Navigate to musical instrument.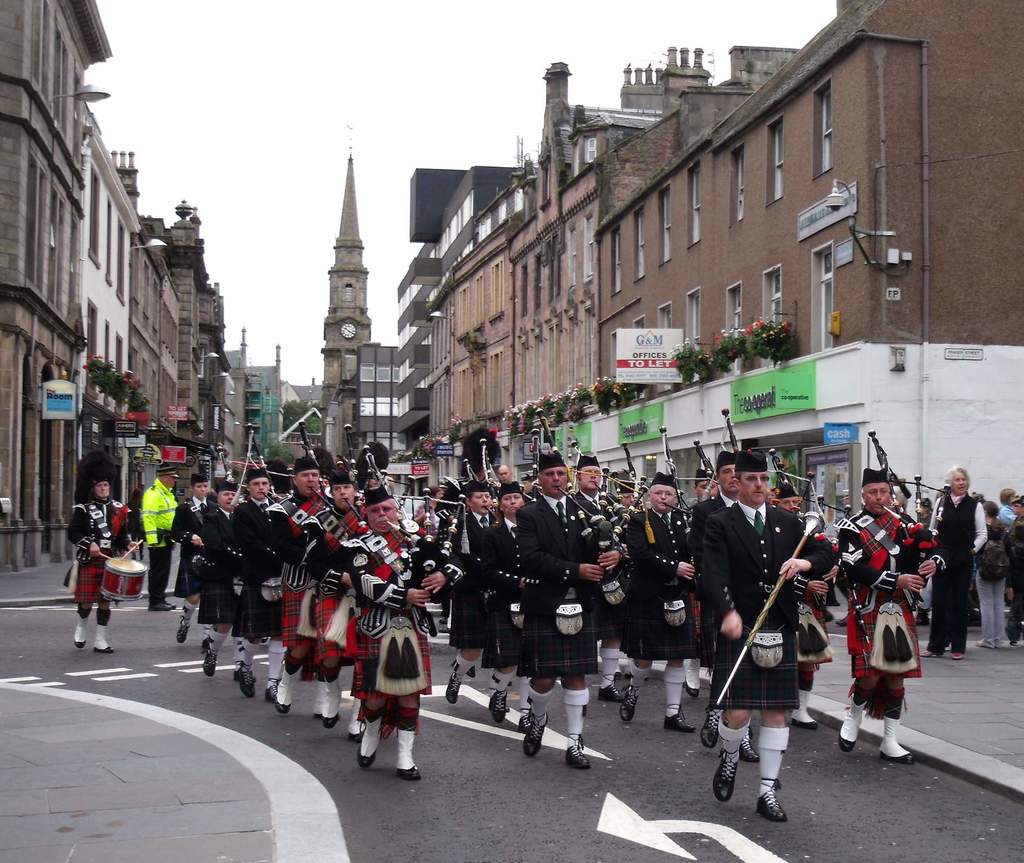
Navigation target: 868 427 954 617.
